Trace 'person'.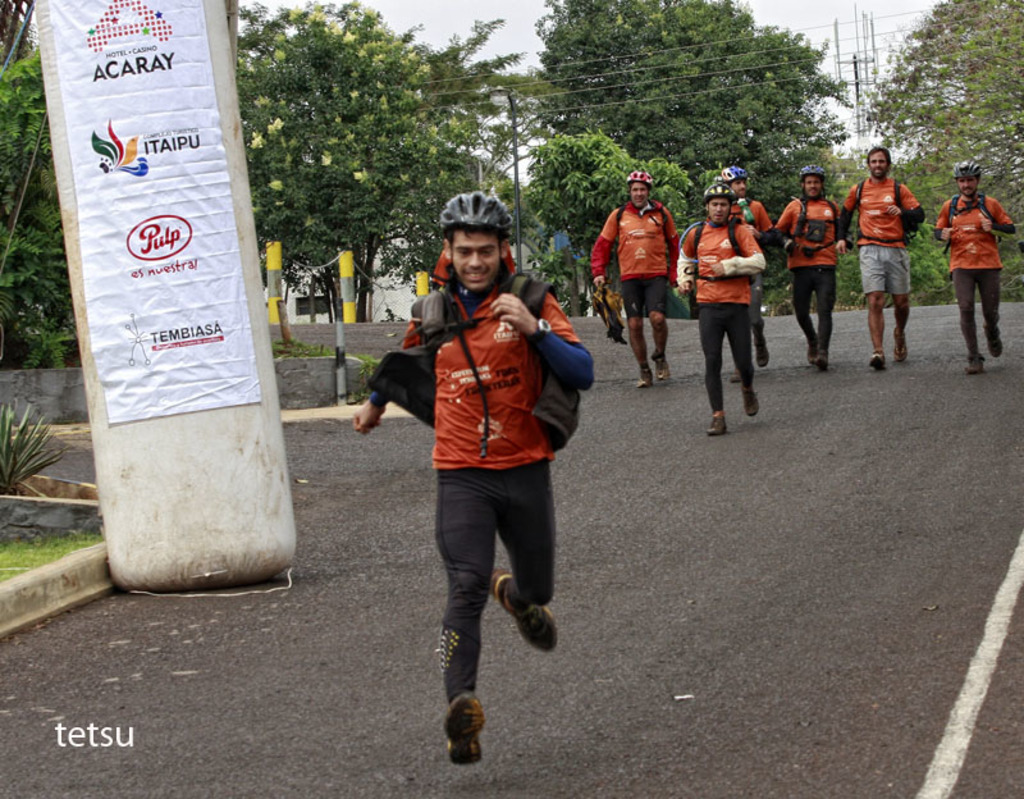
Traced to 381 200 582 752.
